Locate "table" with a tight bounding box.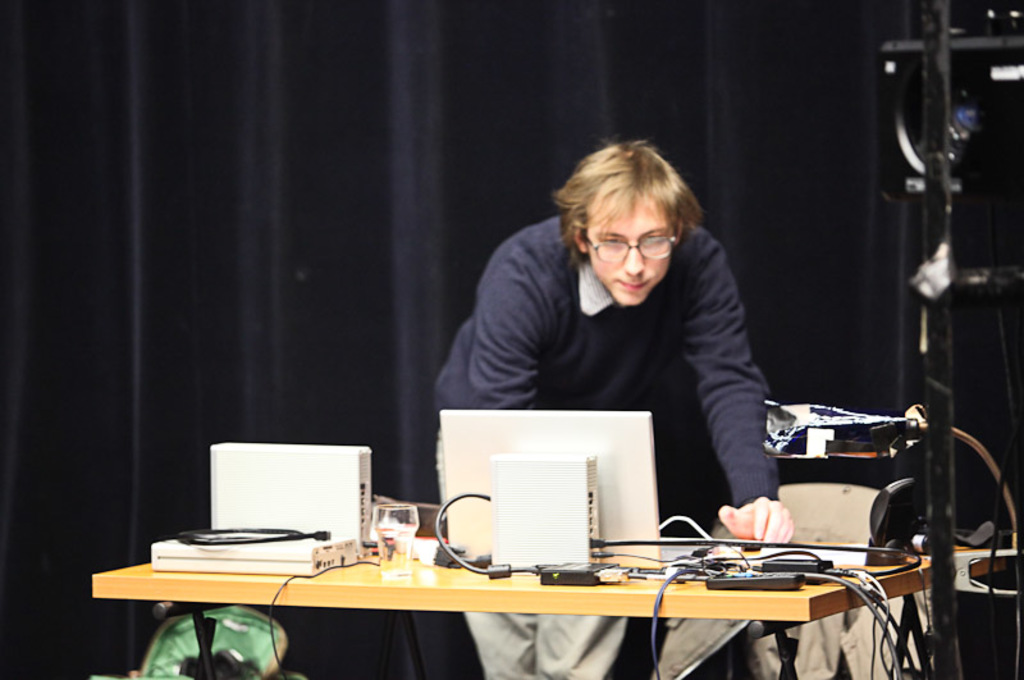
detection(74, 522, 945, 674).
